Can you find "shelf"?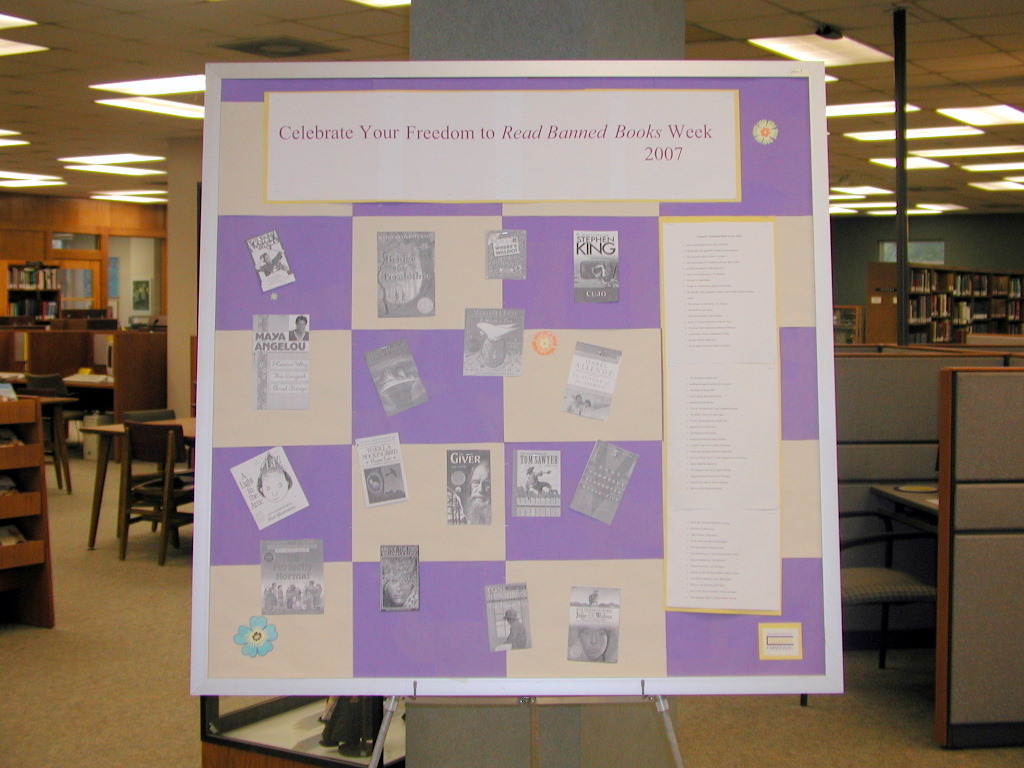
Yes, bounding box: bbox=(910, 291, 949, 324).
